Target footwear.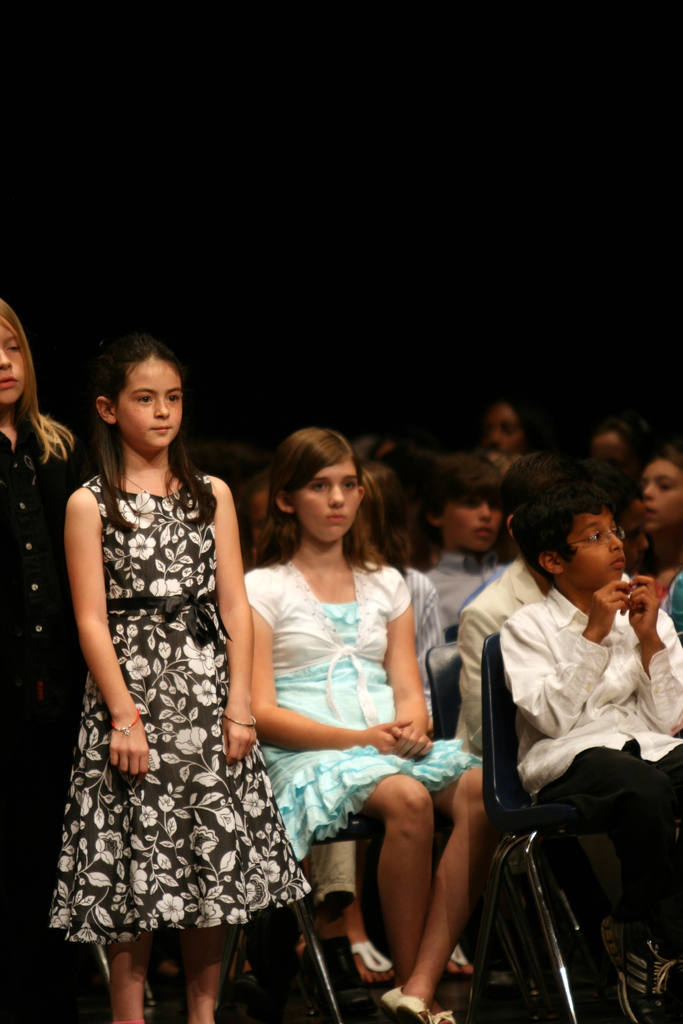
Target region: {"x1": 436, "y1": 1007, "x2": 457, "y2": 1023}.
